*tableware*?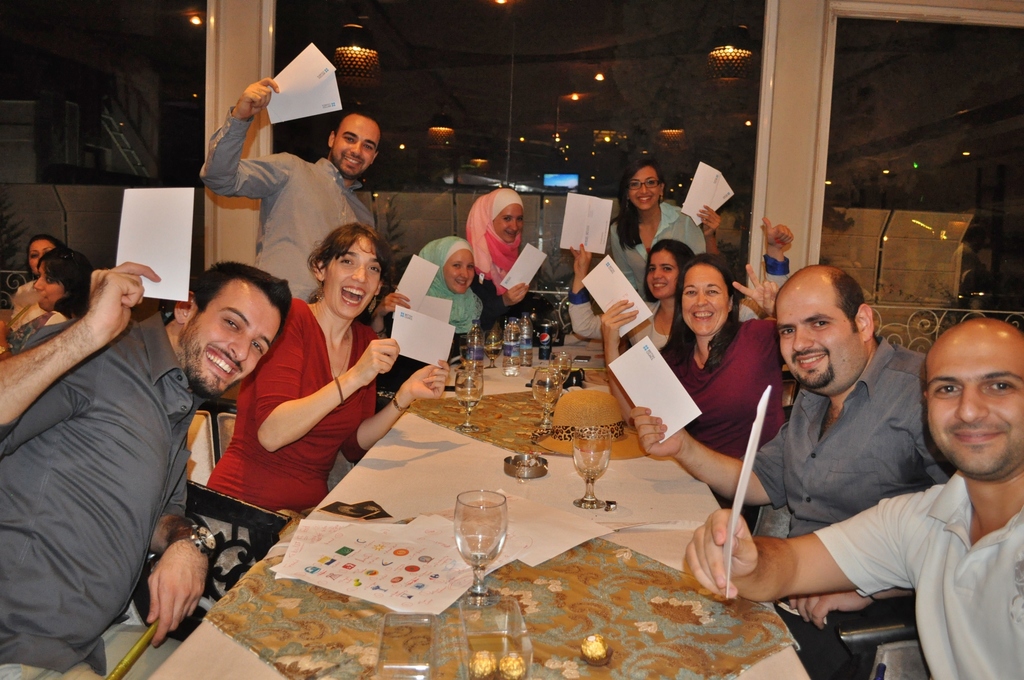
[572,426,612,511]
